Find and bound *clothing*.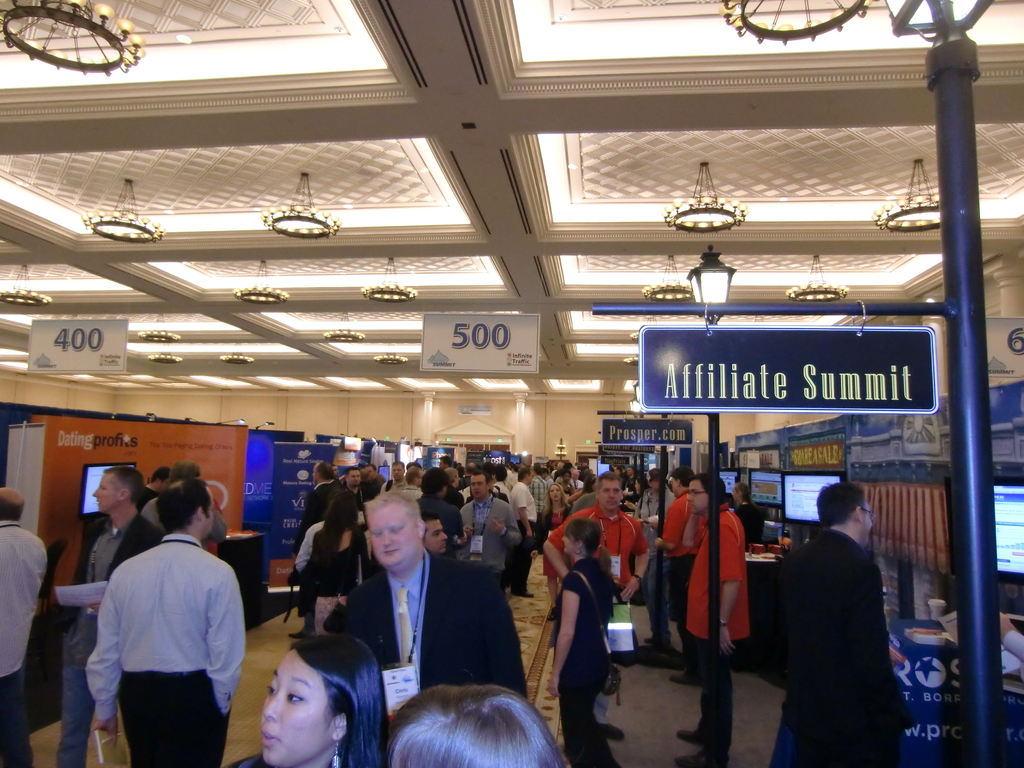
Bound: bbox(544, 476, 552, 491).
